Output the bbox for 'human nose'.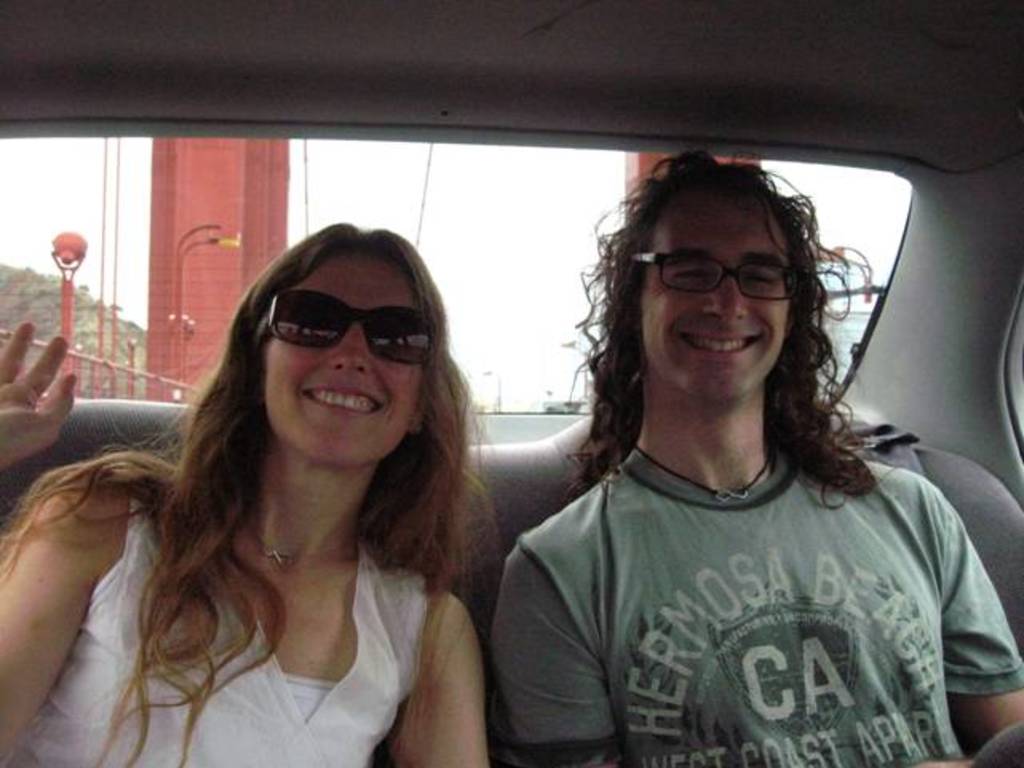
box=[708, 275, 751, 321].
